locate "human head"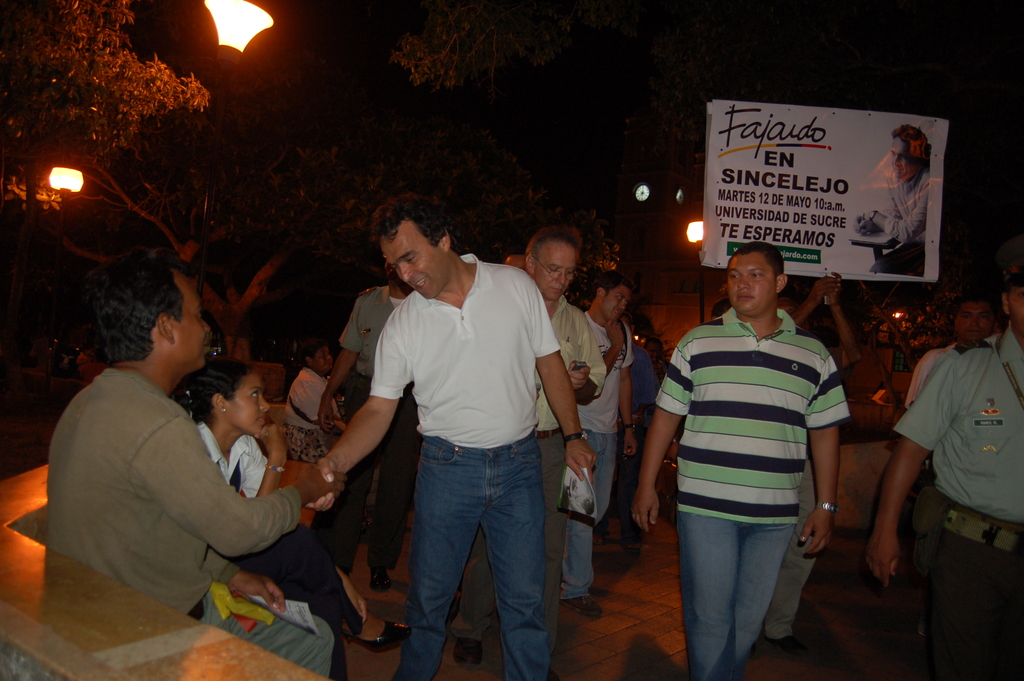
189, 354, 269, 440
